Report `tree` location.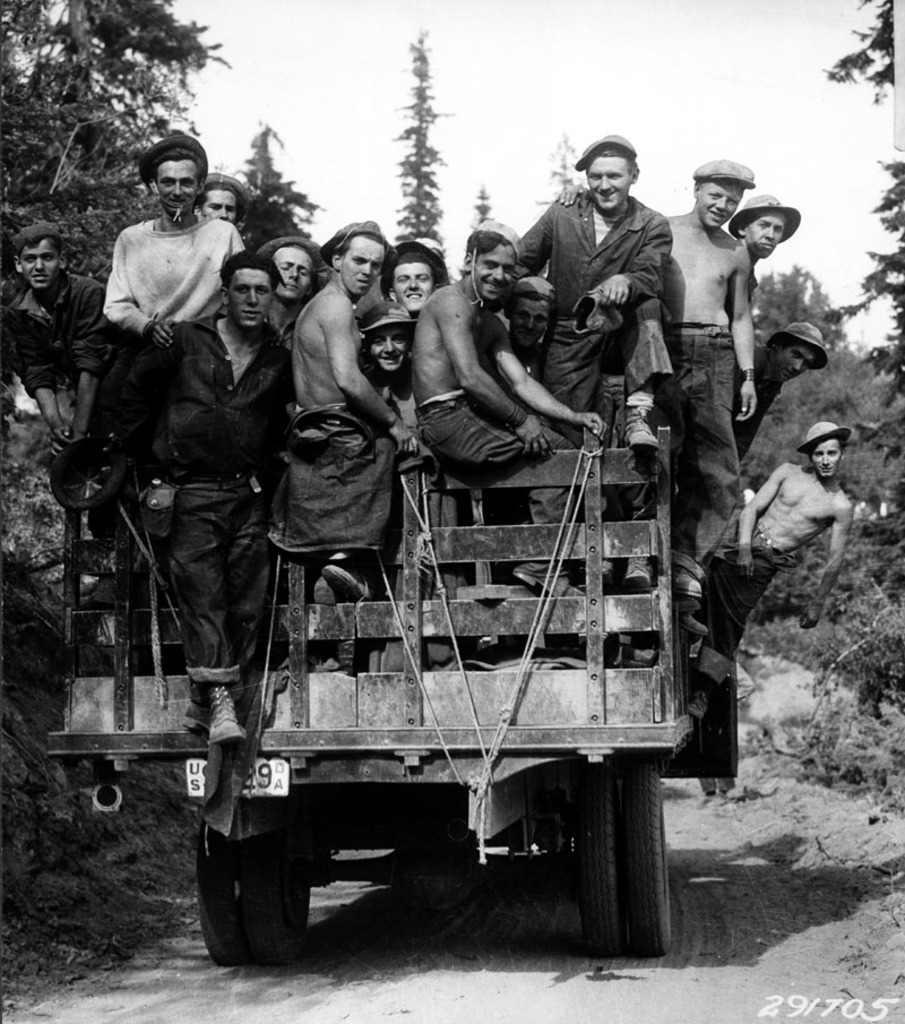
Report: 393,29,452,240.
